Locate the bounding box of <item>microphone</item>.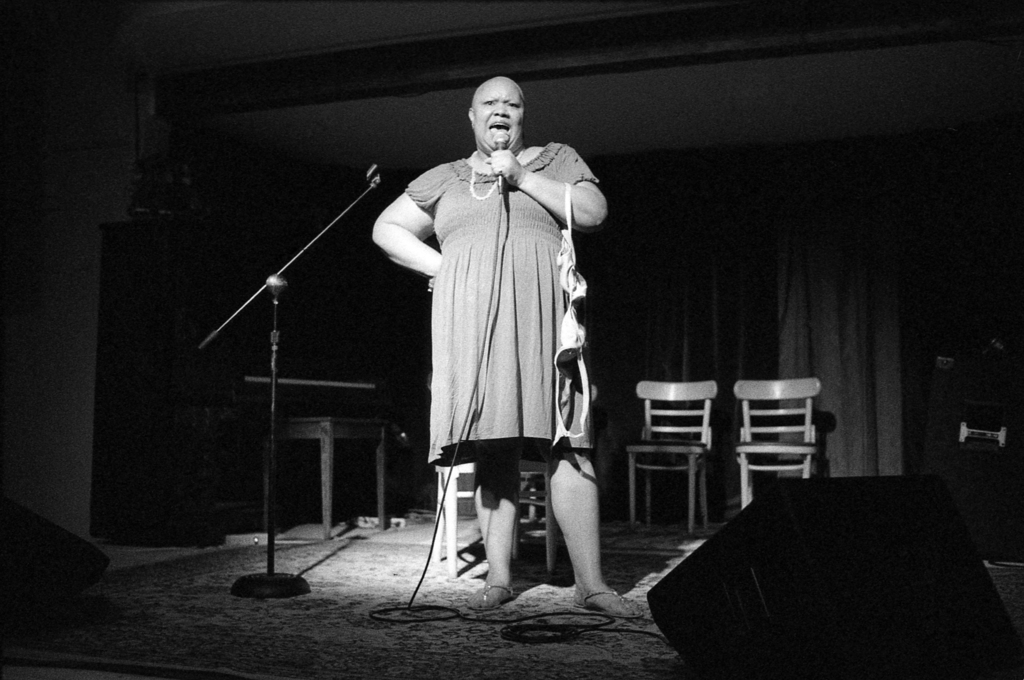
Bounding box: select_region(484, 129, 511, 194).
